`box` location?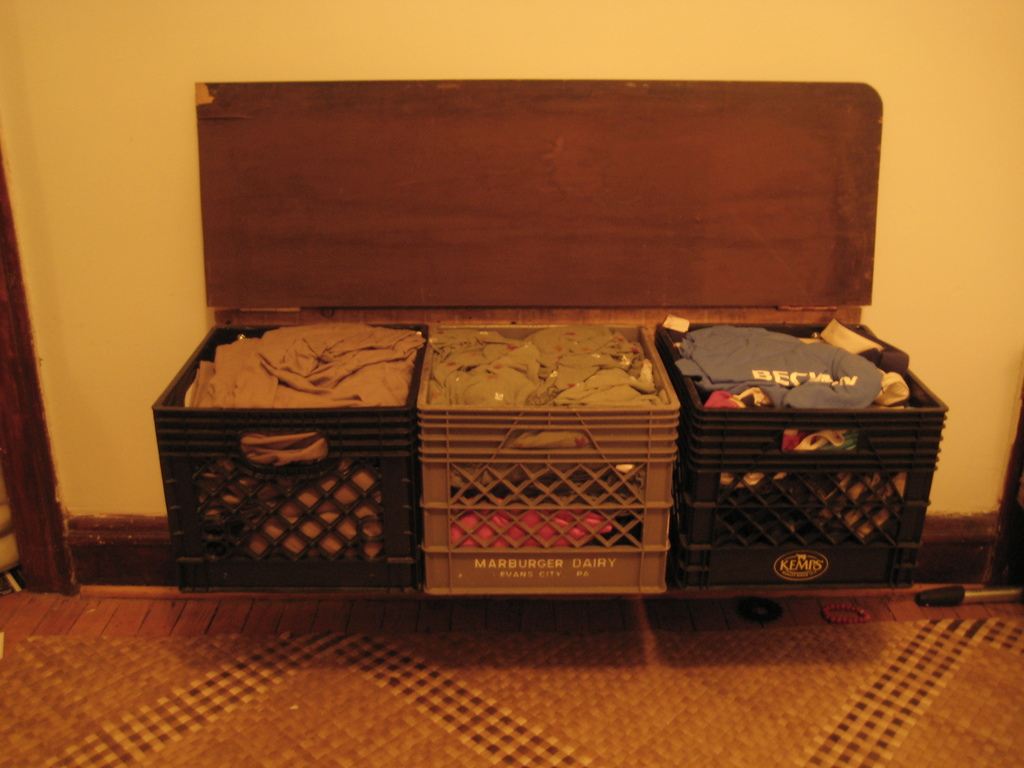
{"left": 93, "top": 229, "right": 945, "bottom": 620}
